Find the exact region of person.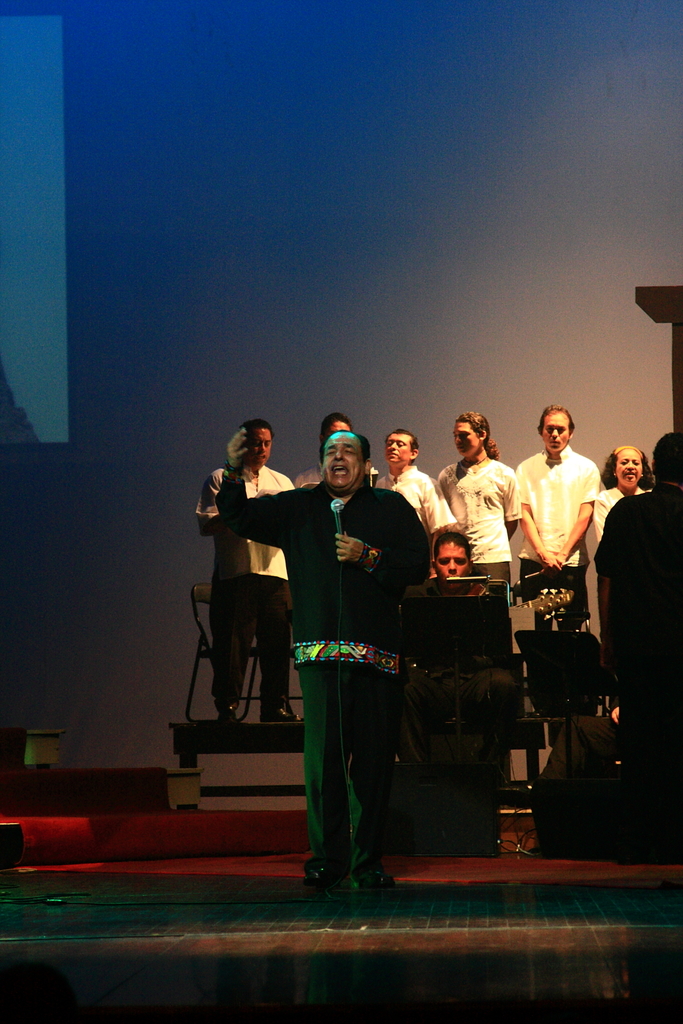
Exact region: 508/409/599/596.
